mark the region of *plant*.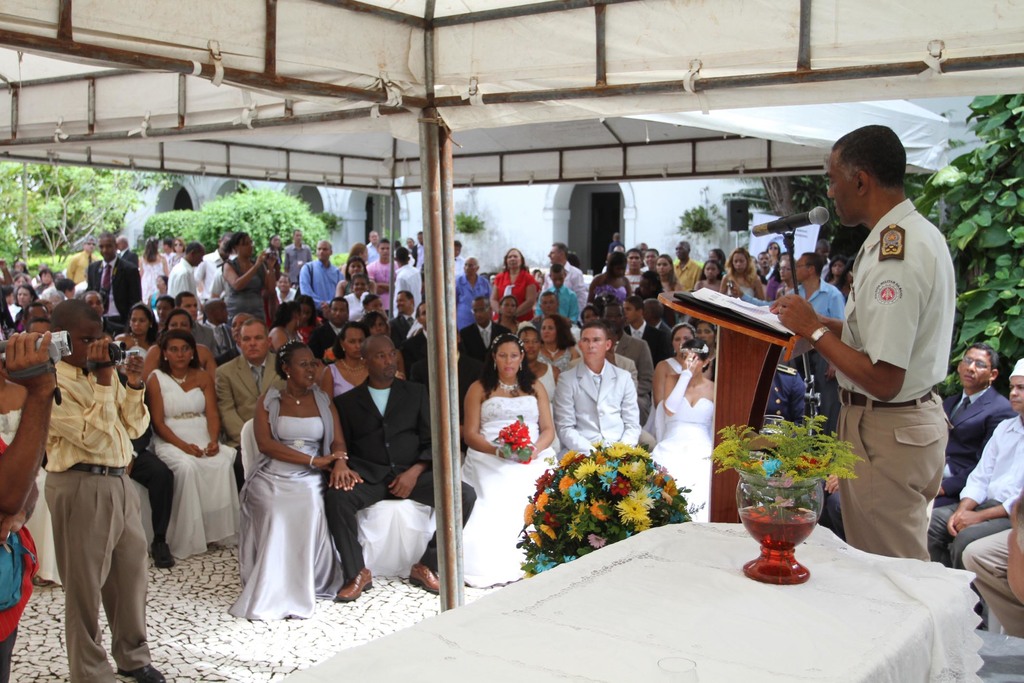
Region: (x1=458, y1=209, x2=487, y2=236).
